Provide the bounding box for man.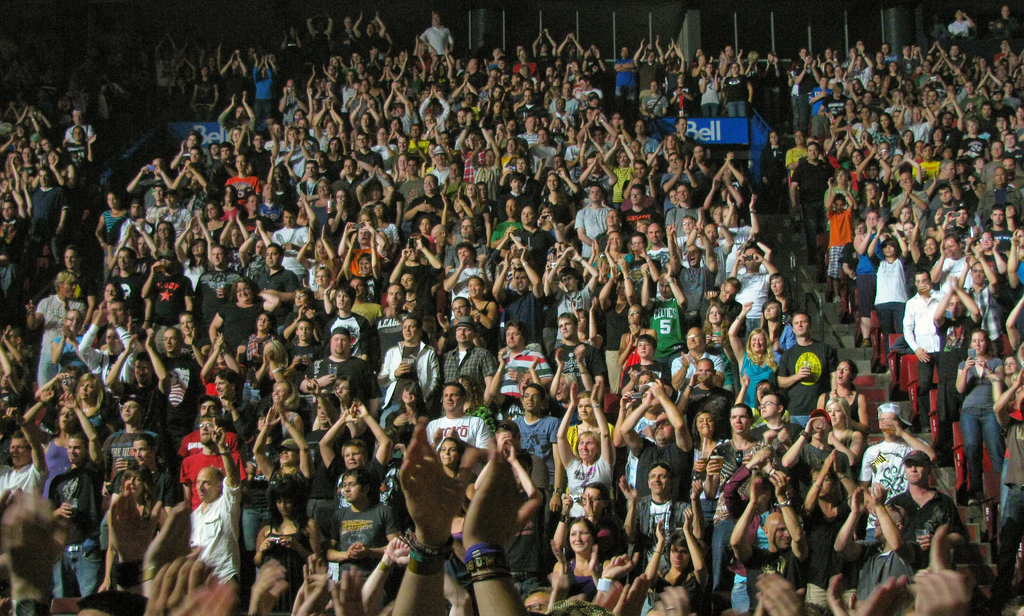
495 318 554 398.
